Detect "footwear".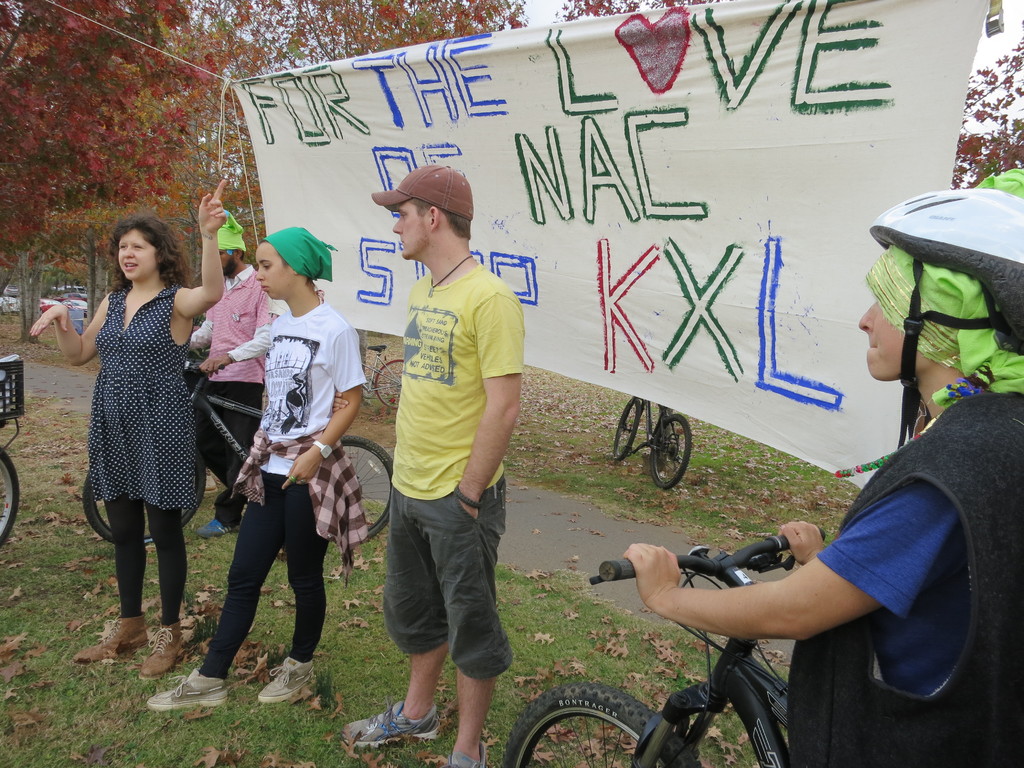
Detected at 362,668,442,756.
